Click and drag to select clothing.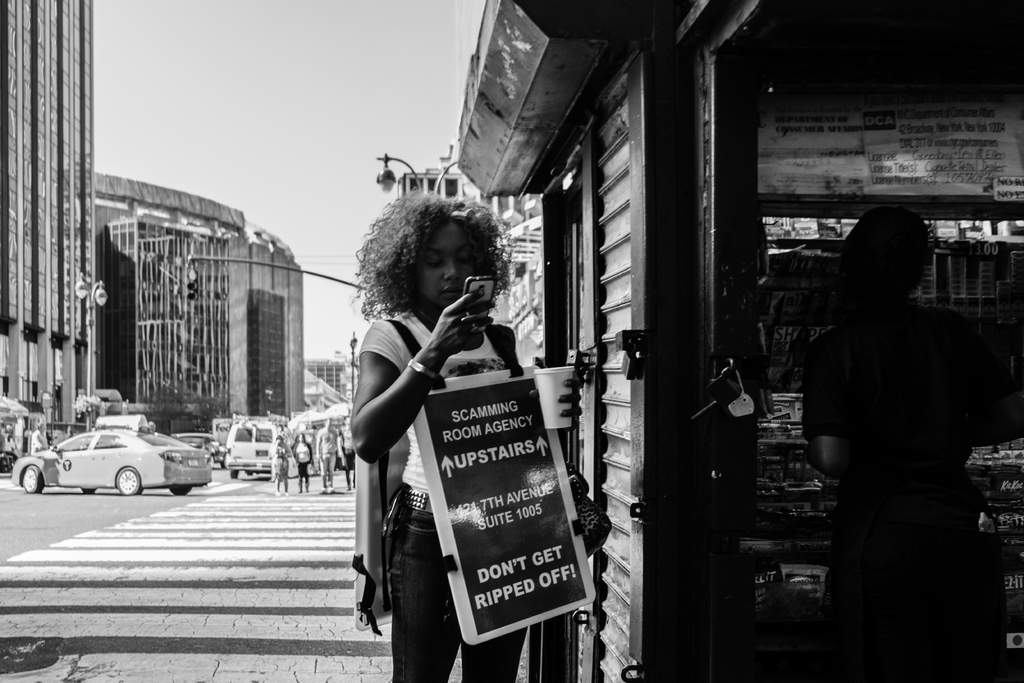
Selection: (802,303,1006,682).
